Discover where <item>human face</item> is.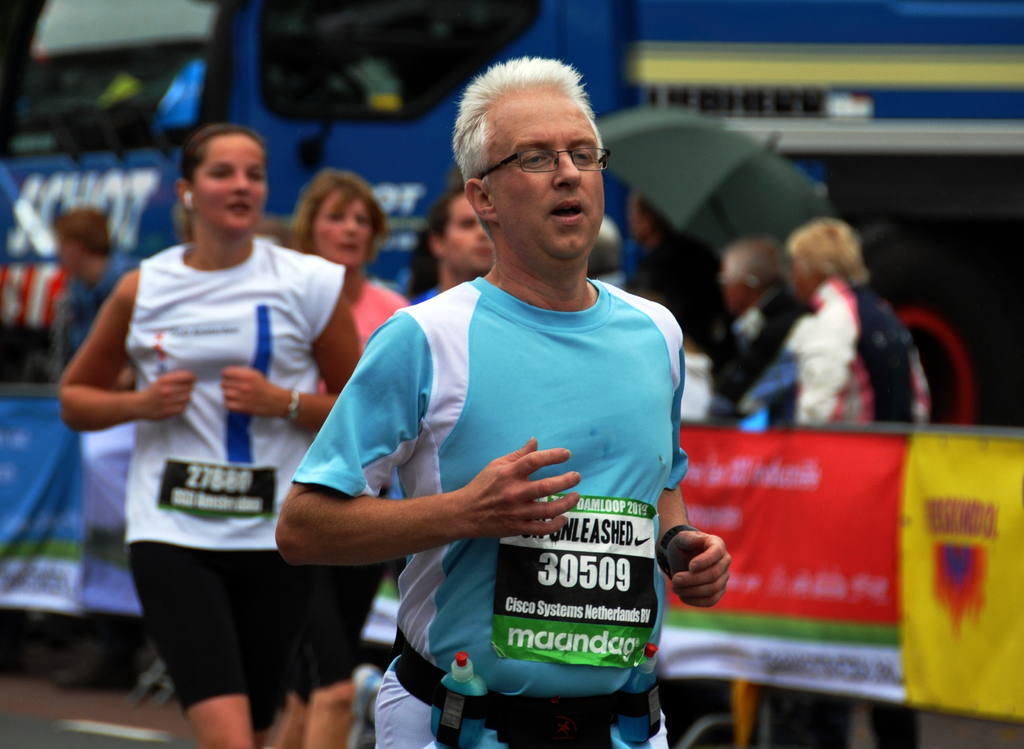
Discovered at region(313, 194, 372, 264).
